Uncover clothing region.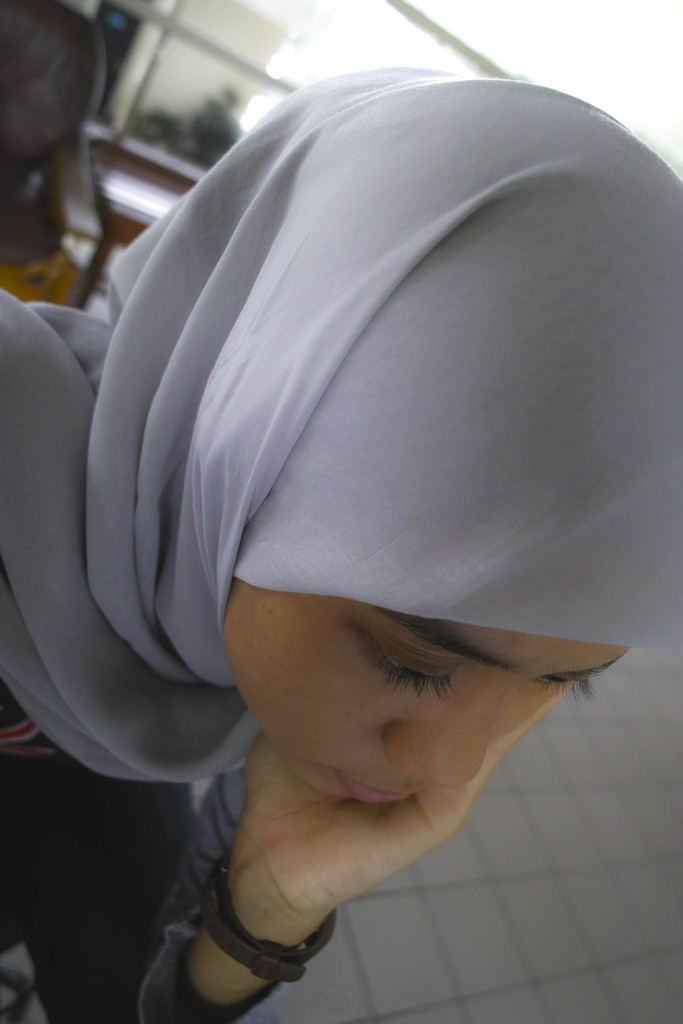
Uncovered: Rect(0, 81, 682, 1023).
